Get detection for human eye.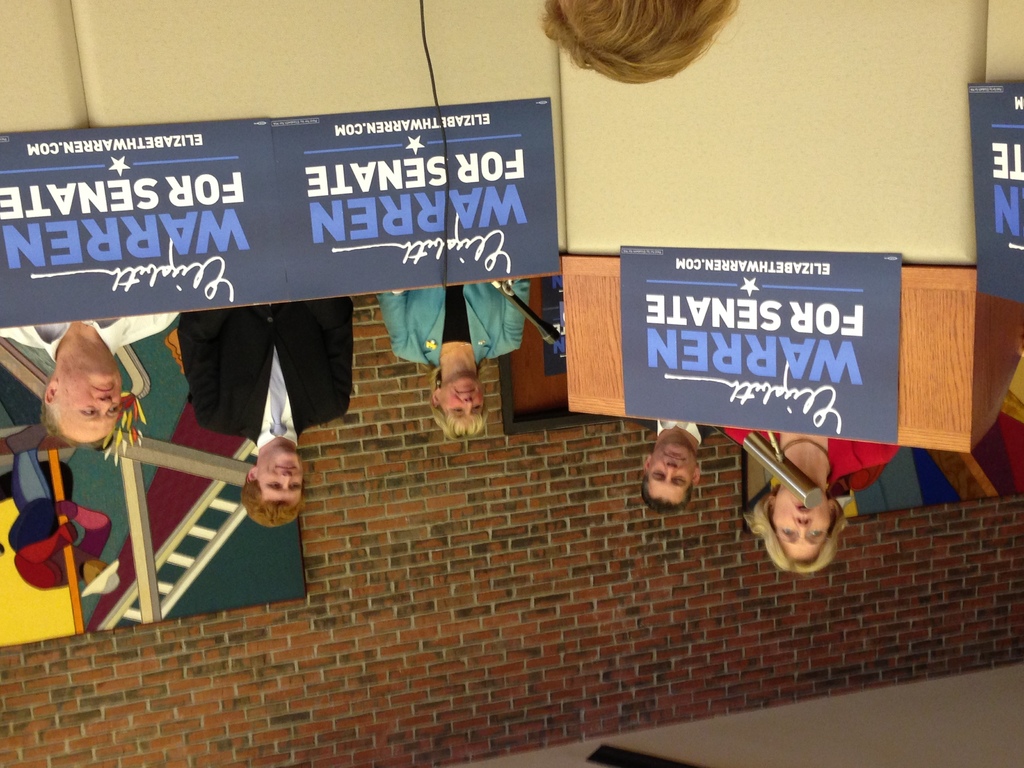
Detection: (left=105, top=403, right=121, bottom=415).
